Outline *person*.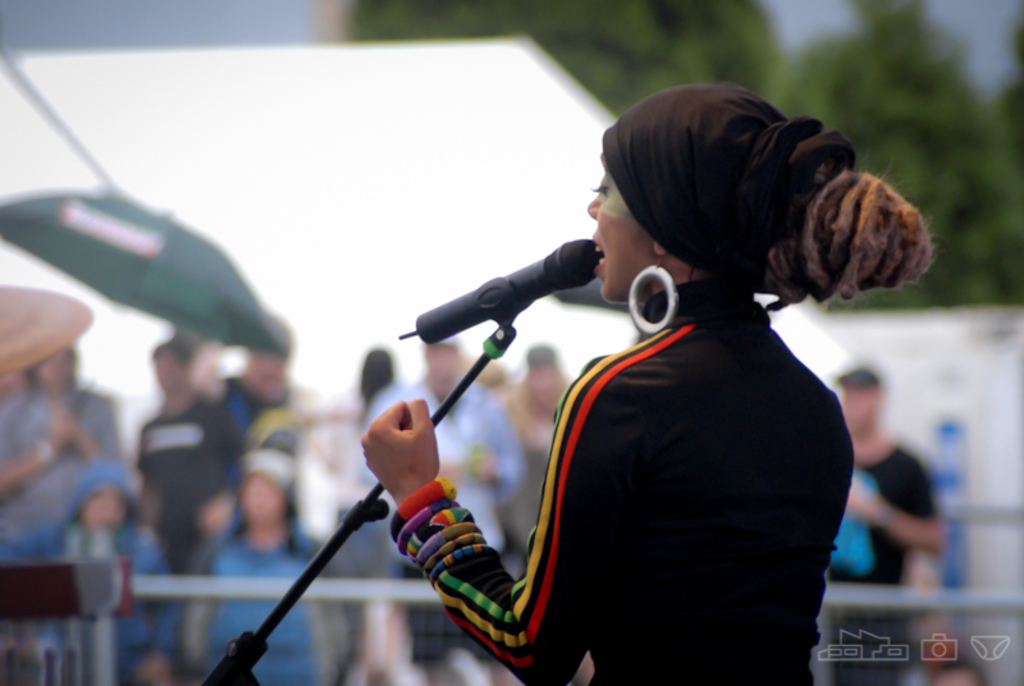
Outline: box=[814, 366, 943, 685].
